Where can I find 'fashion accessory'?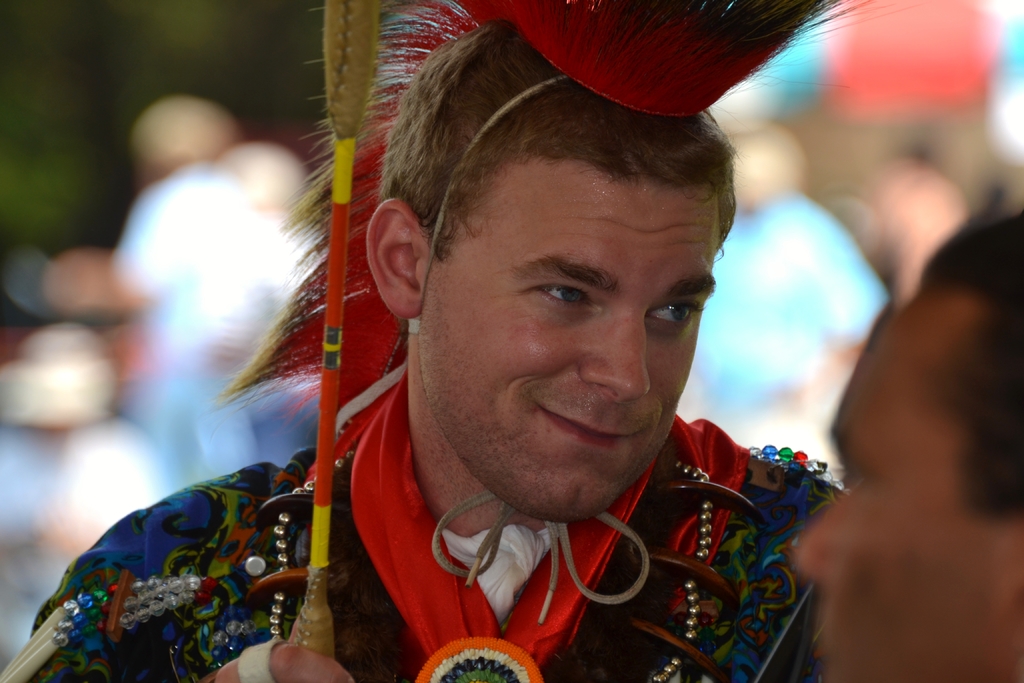
You can find it at <bbox>406, 0, 893, 627</bbox>.
